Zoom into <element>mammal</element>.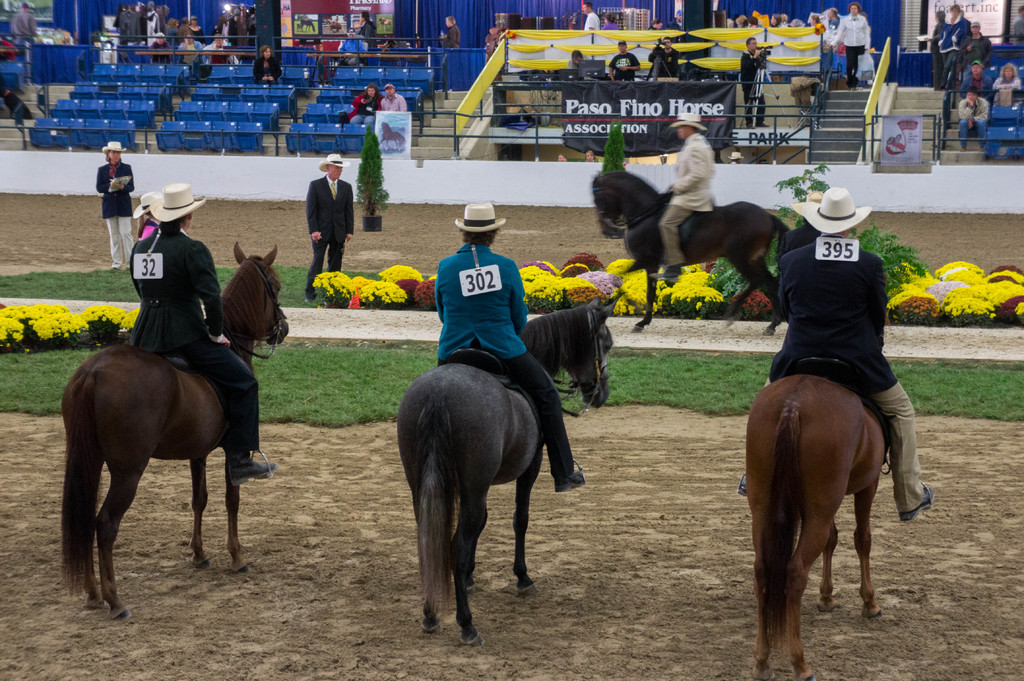
Zoom target: locate(829, 3, 874, 89).
